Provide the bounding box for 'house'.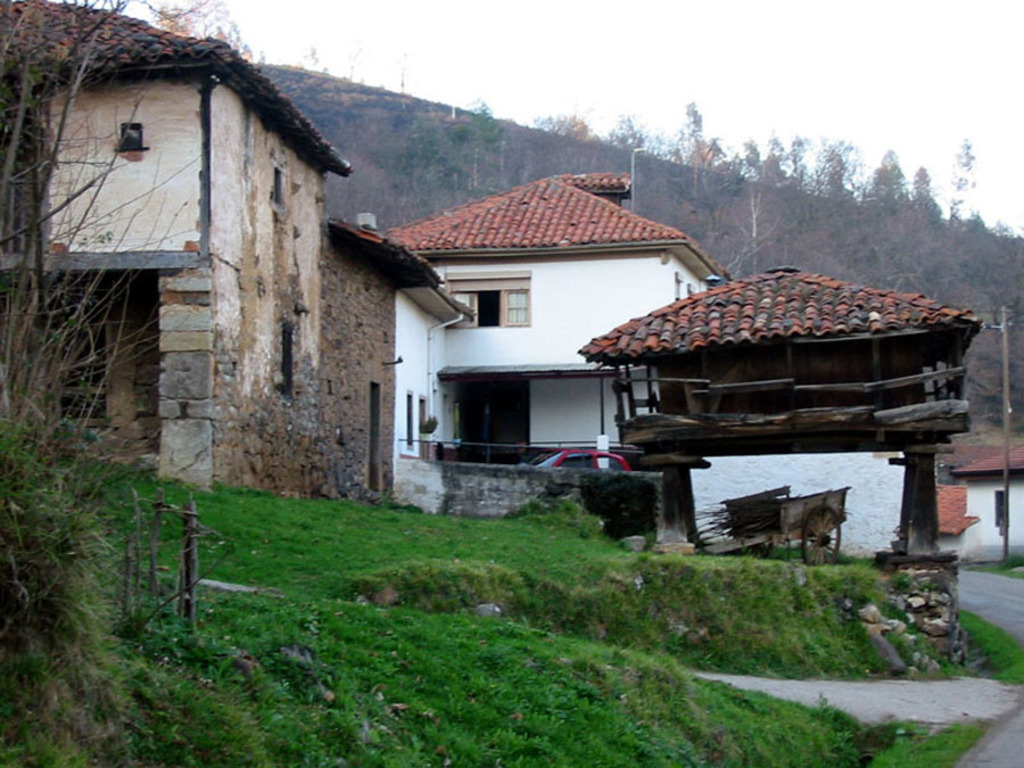
<bbox>381, 173, 732, 552</bbox>.
